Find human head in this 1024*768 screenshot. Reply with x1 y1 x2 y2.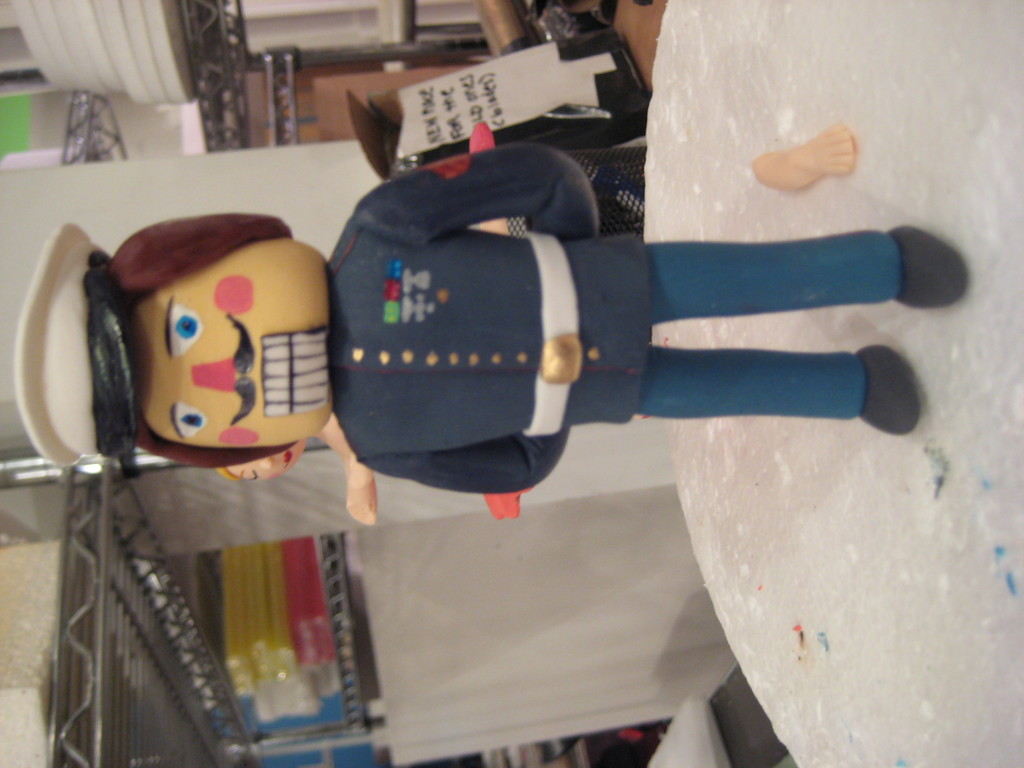
75 222 330 447.
